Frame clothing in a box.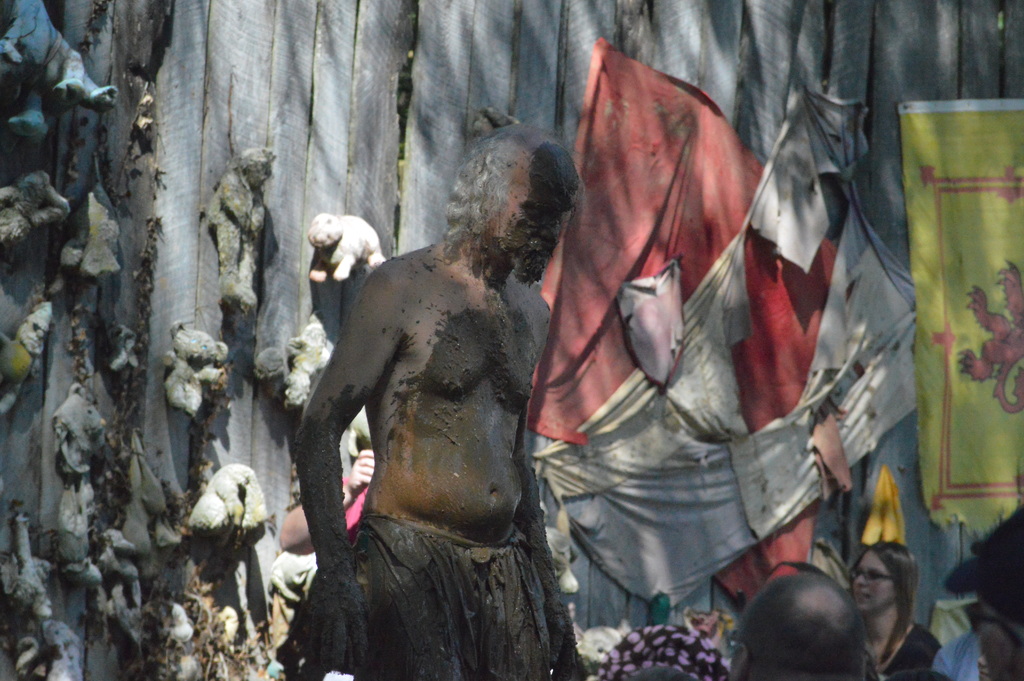
rect(871, 624, 939, 680).
